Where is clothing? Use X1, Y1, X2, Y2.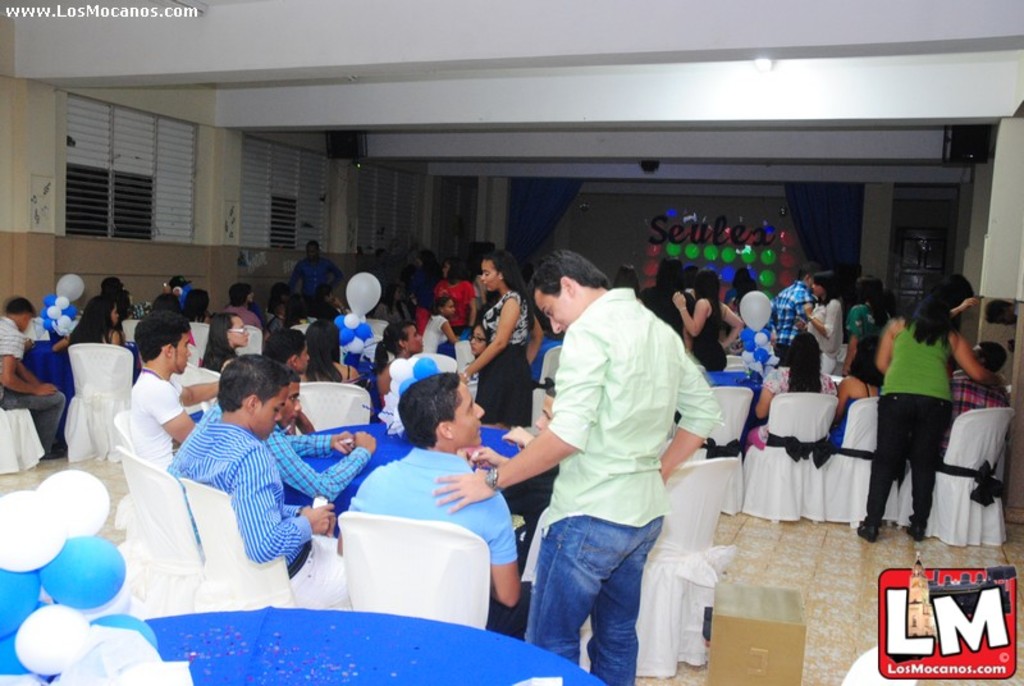
957, 366, 1015, 416.
